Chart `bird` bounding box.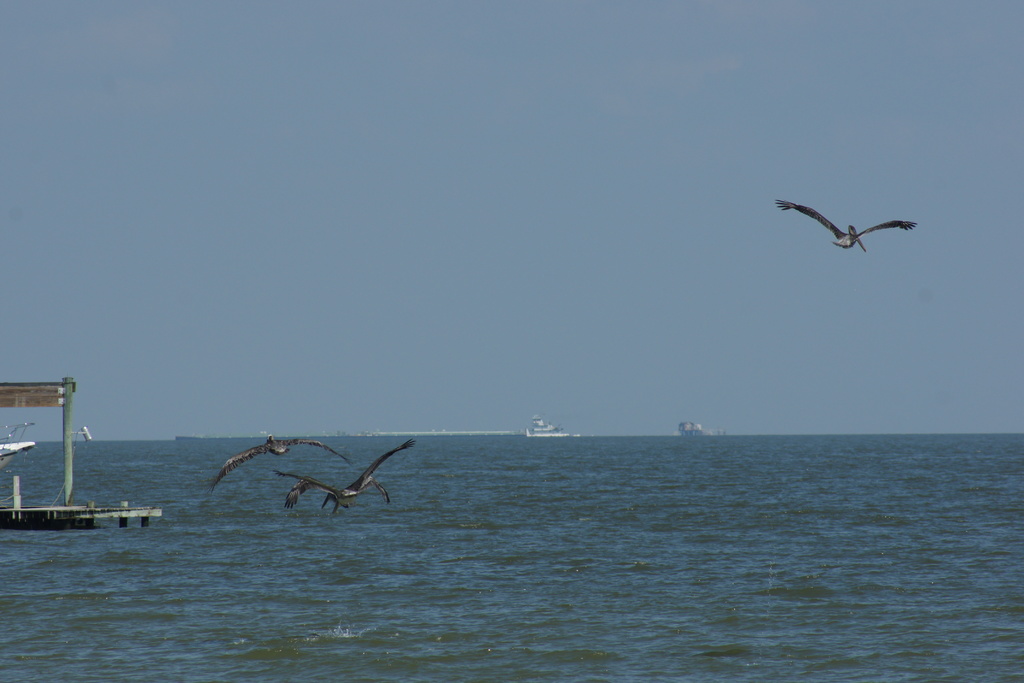
Charted: rect(206, 431, 351, 495).
